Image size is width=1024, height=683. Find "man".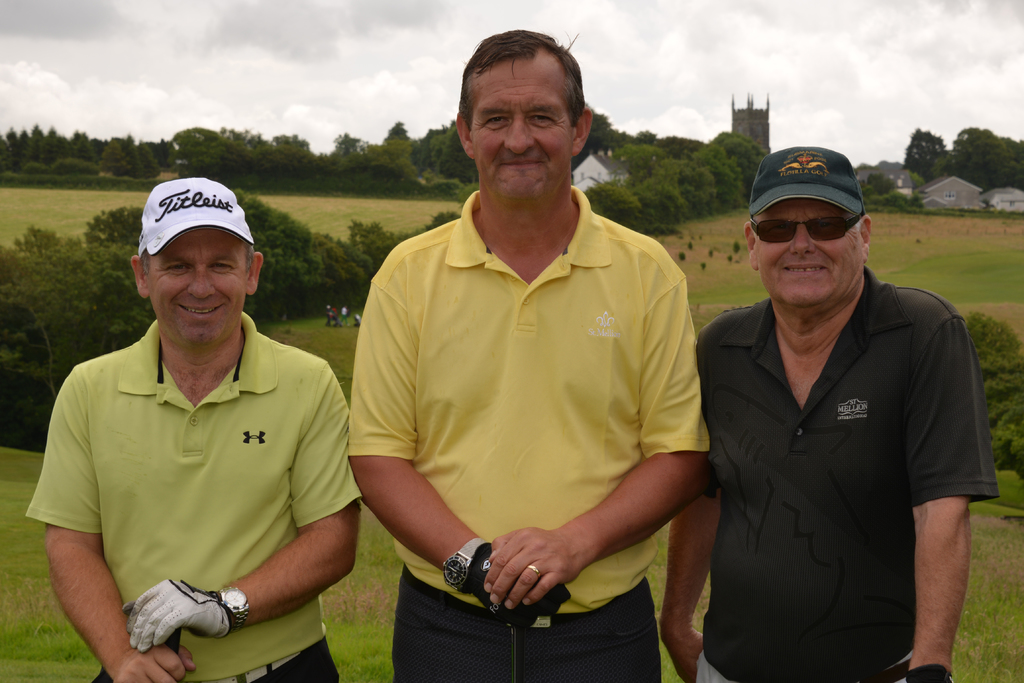
BBox(346, 26, 712, 682).
